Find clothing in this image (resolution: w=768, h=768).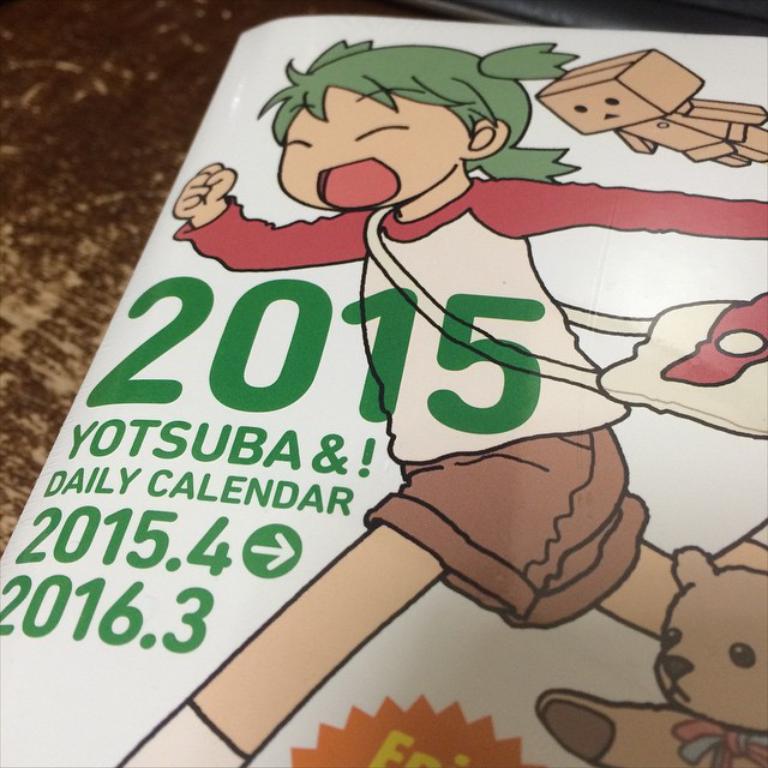
{"left": 170, "top": 191, "right": 767, "bottom": 463}.
